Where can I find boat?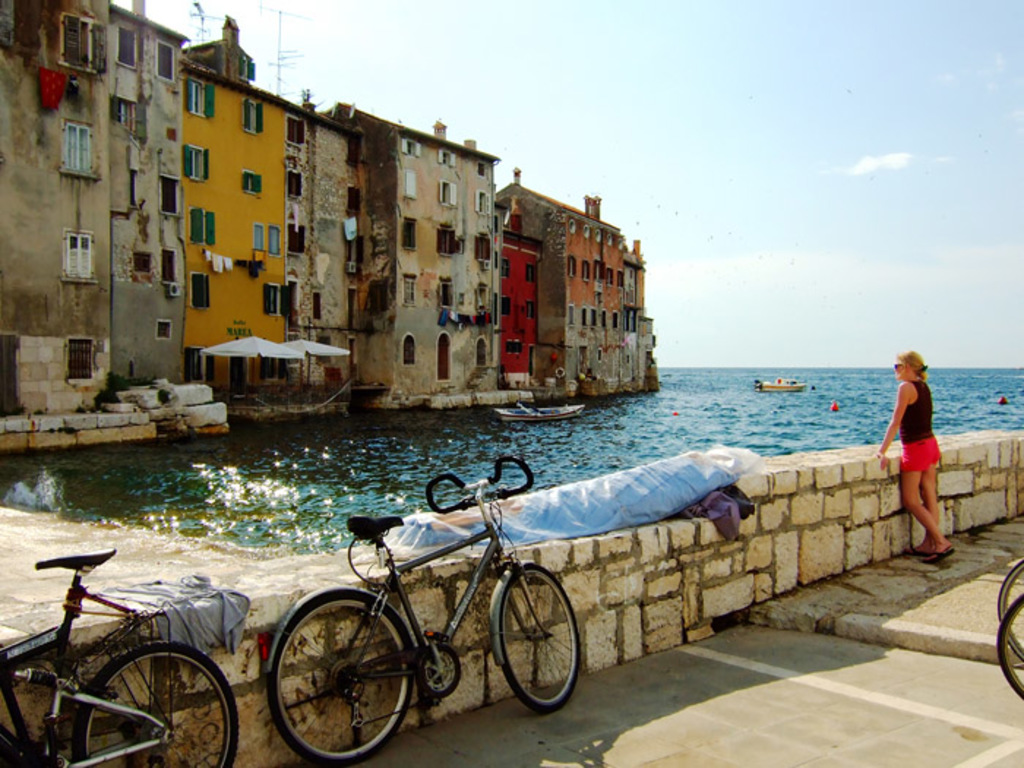
You can find it at [x1=753, y1=370, x2=806, y2=389].
